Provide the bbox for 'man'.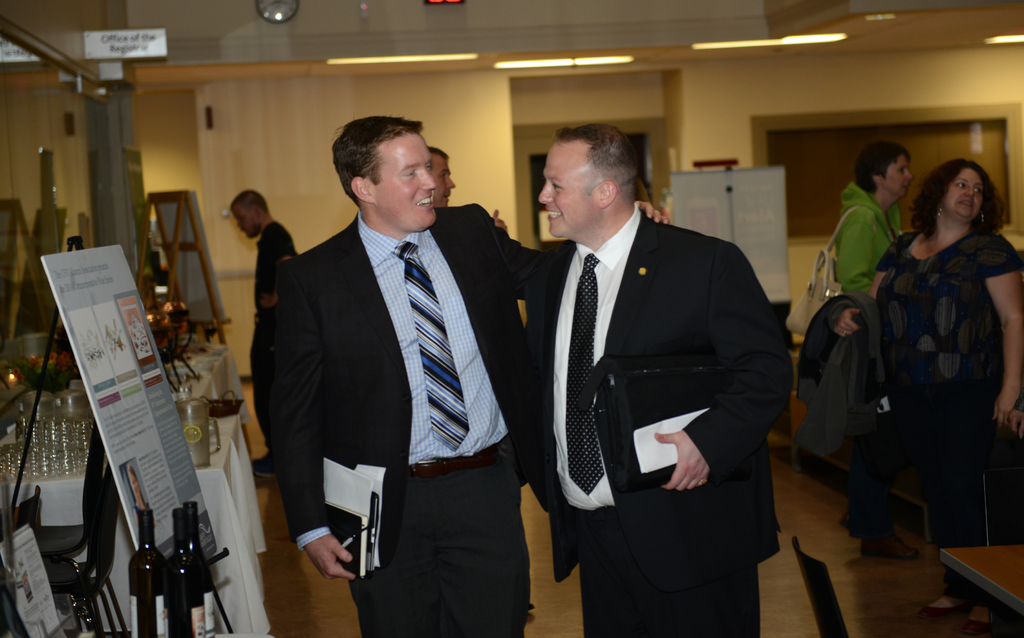
<box>263,118,661,637</box>.
